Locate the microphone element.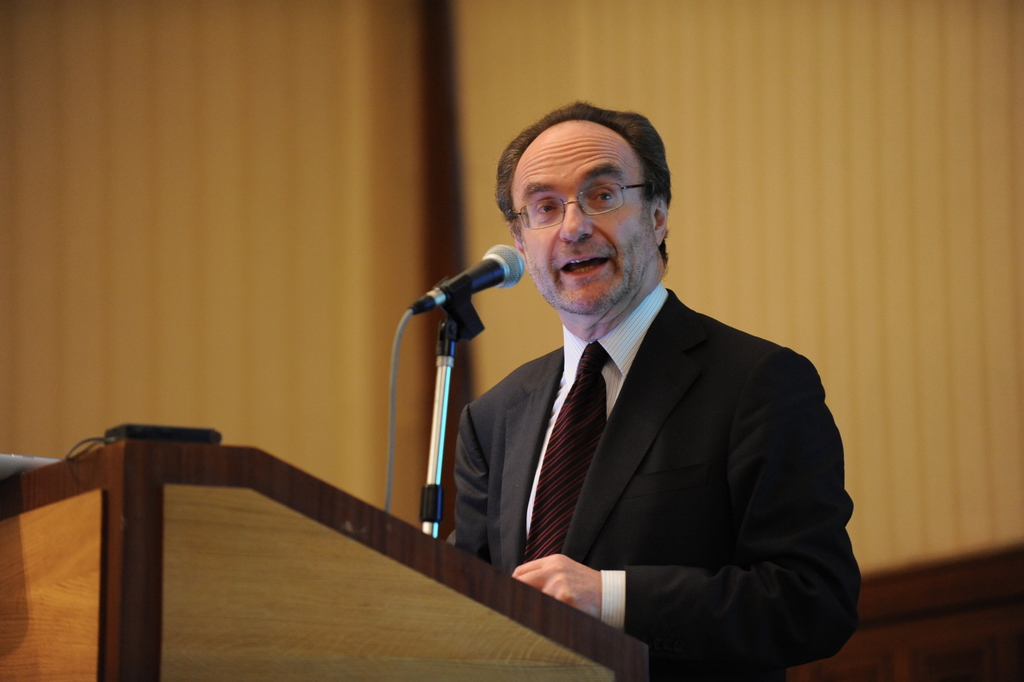
Element bbox: region(400, 243, 539, 362).
